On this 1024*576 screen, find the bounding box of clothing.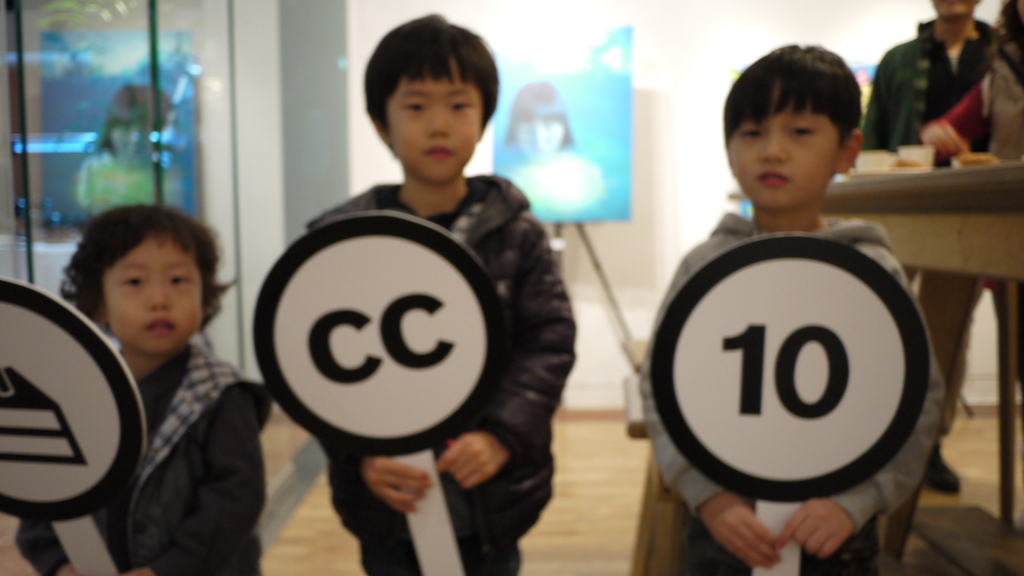
Bounding box: 984,0,1023,495.
